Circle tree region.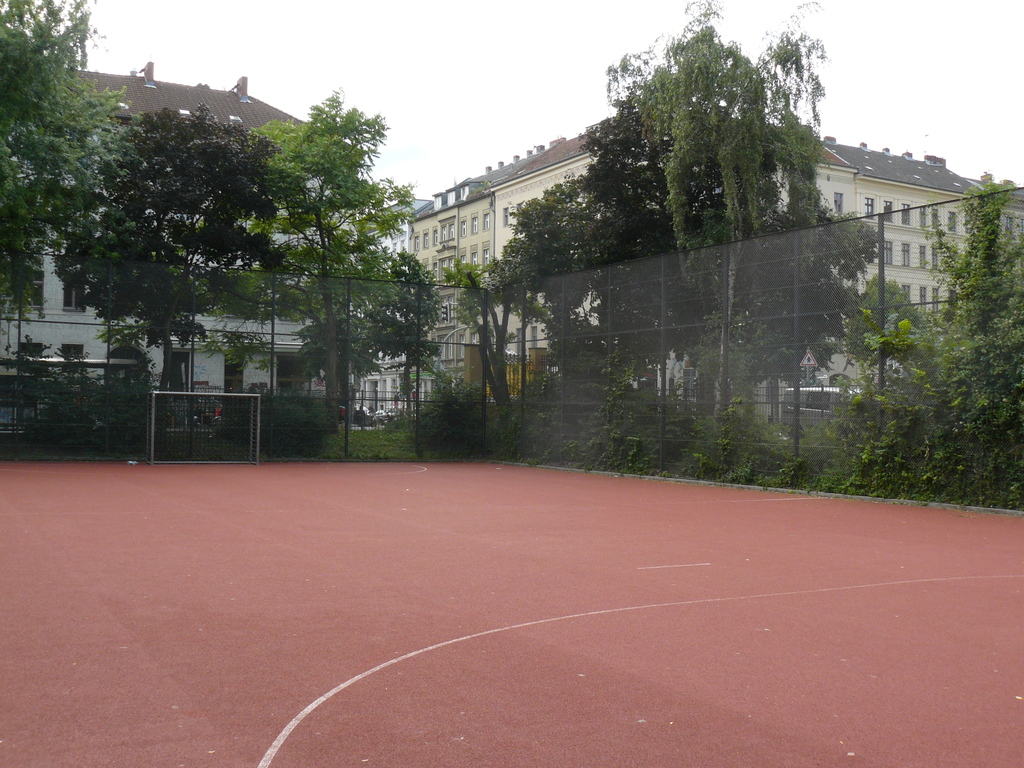
Region: <box>923,175,1023,358</box>.
